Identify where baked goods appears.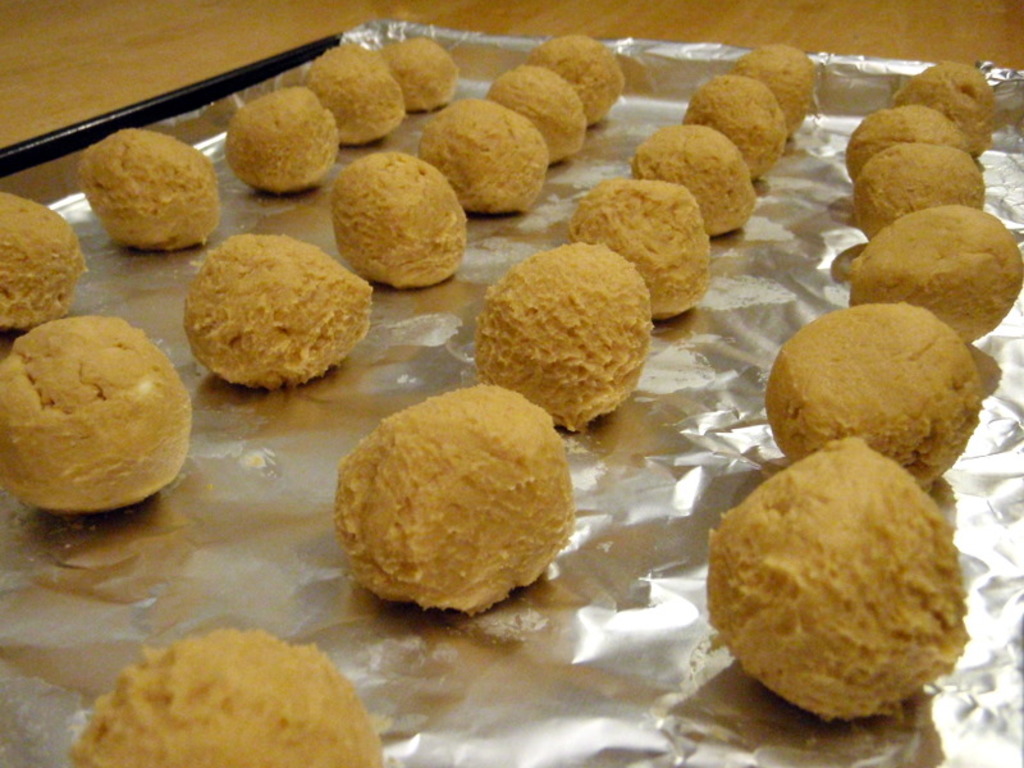
Appears at 529,36,631,127.
